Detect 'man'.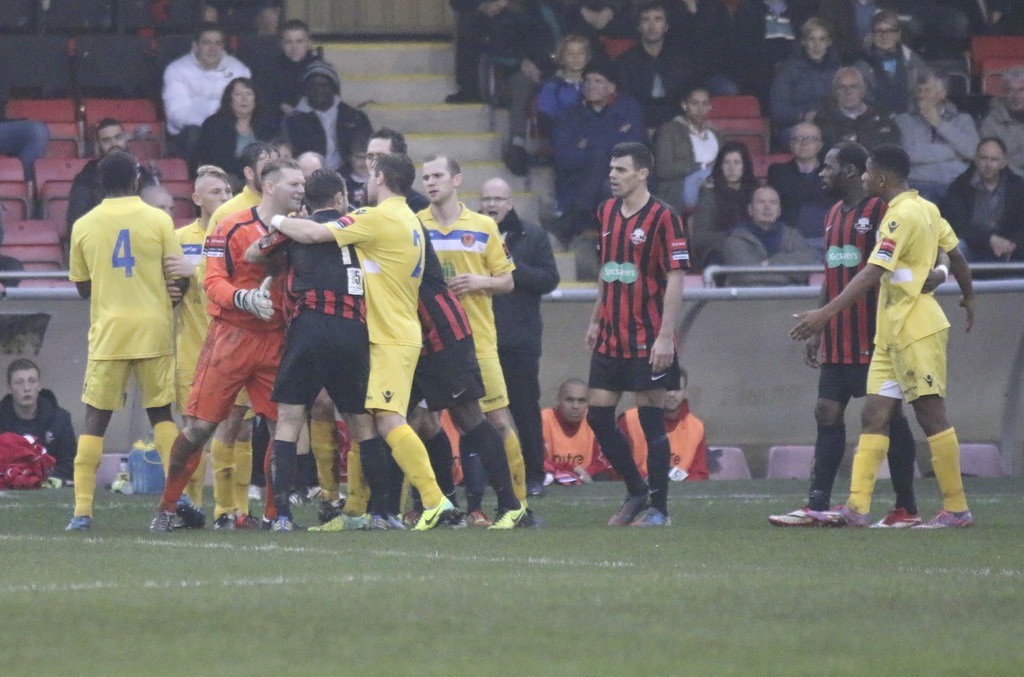
Detected at {"x1": 554, "y1": 60, "x2": 648, "y2": 229}.
